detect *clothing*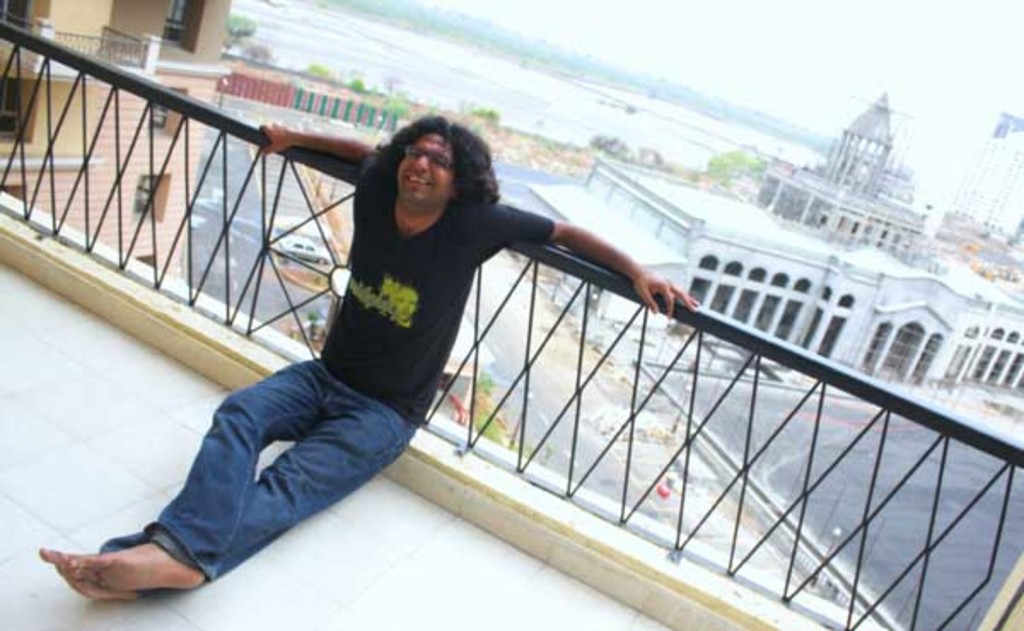
select_region(101, 155, 555, 585)
